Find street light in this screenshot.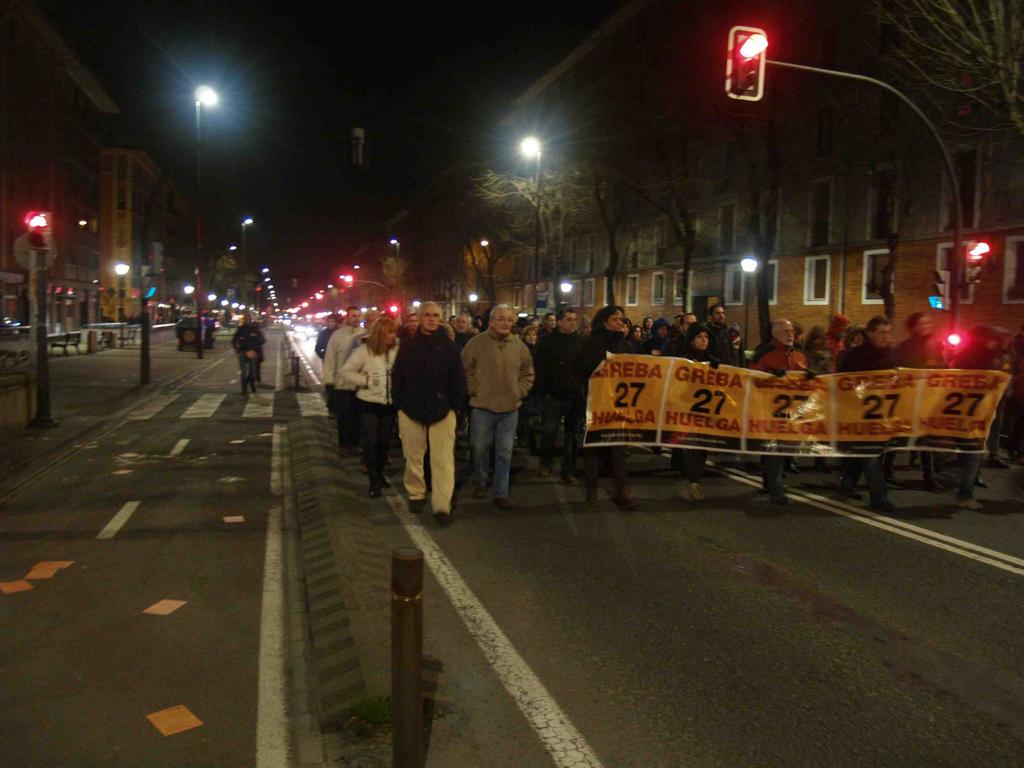
The bounding box for street light is left=239, top=216, right=253, bottom=244.
